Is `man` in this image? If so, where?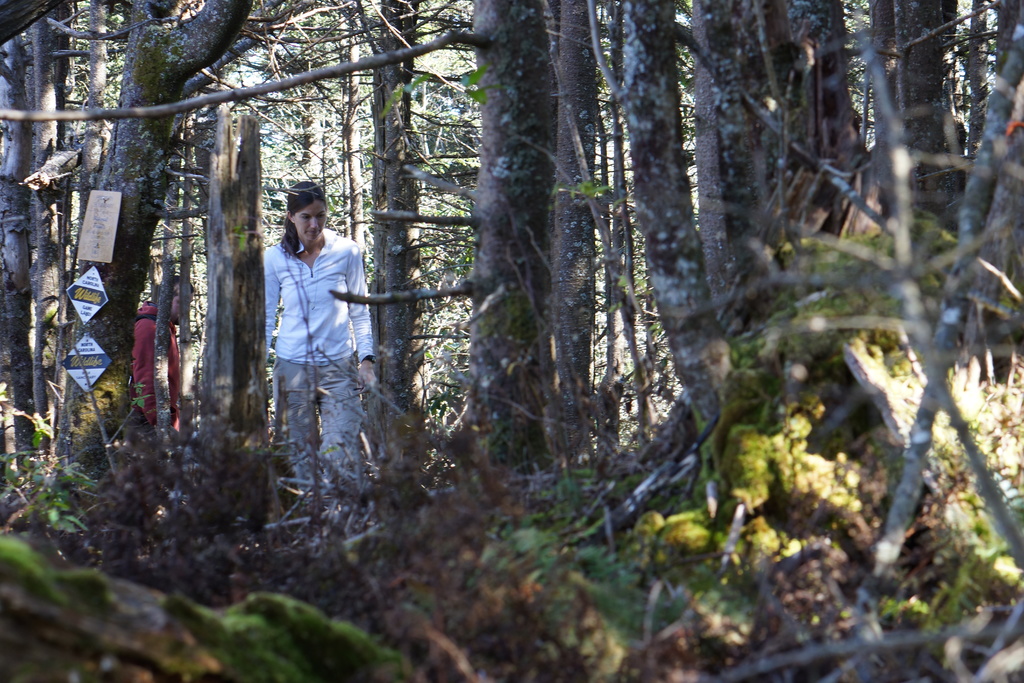
Yes, at [x1=129, y1=274, x2=196, y2=431].
